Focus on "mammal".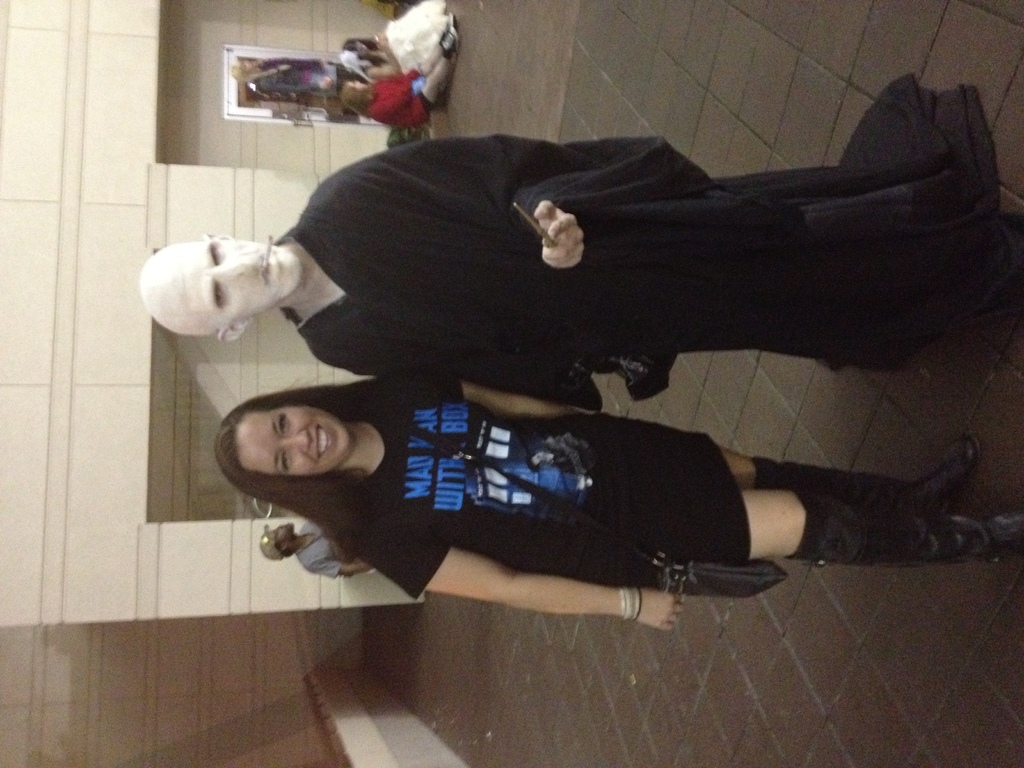
Focused at x1=263 y1=522 x2=373 y2=580.
